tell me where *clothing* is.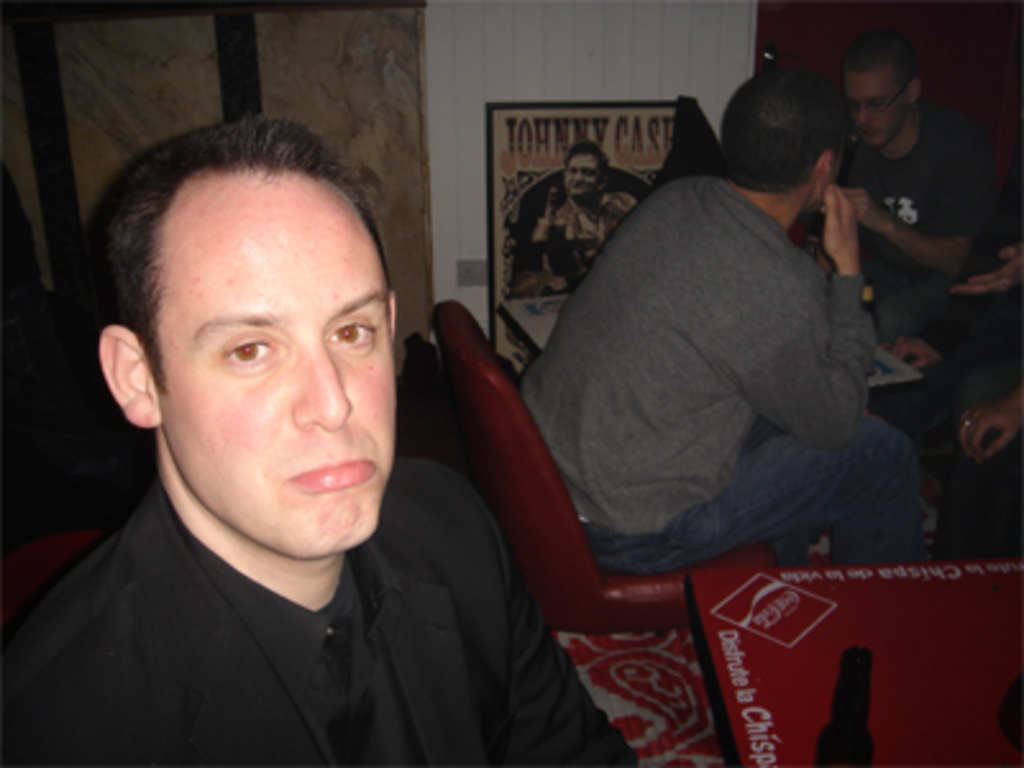
*clothing* is at <box>3,453,635,765</box>.
